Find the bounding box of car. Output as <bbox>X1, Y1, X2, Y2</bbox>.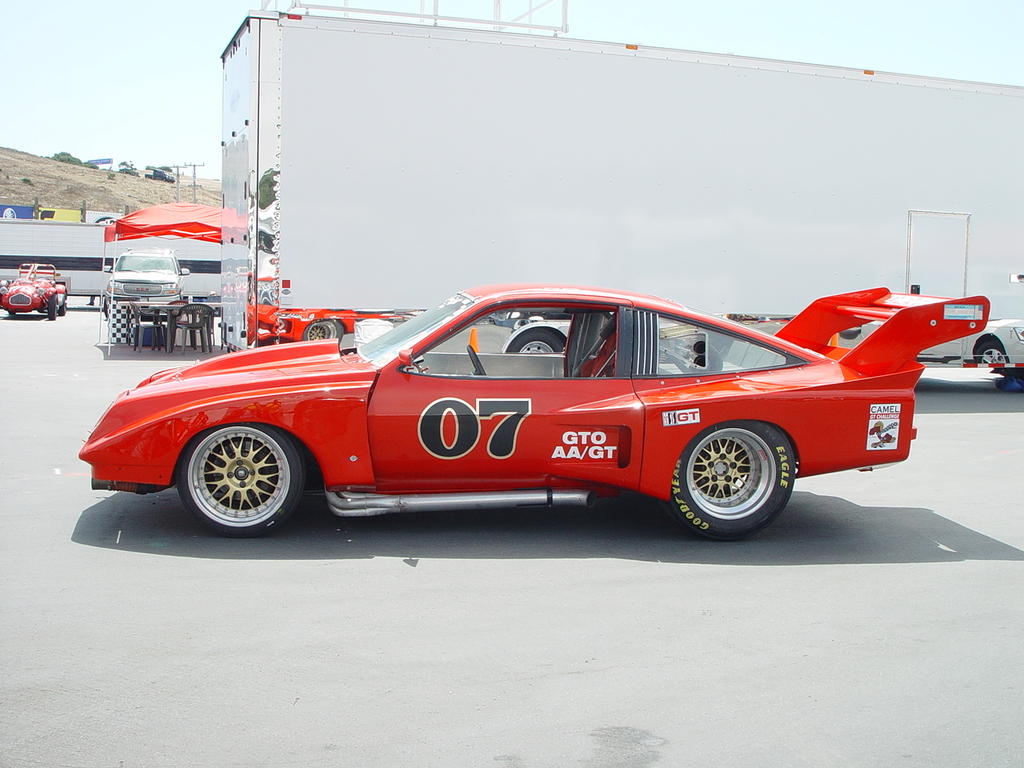
<bbox>78, 284, 992, 542</bbox>.
